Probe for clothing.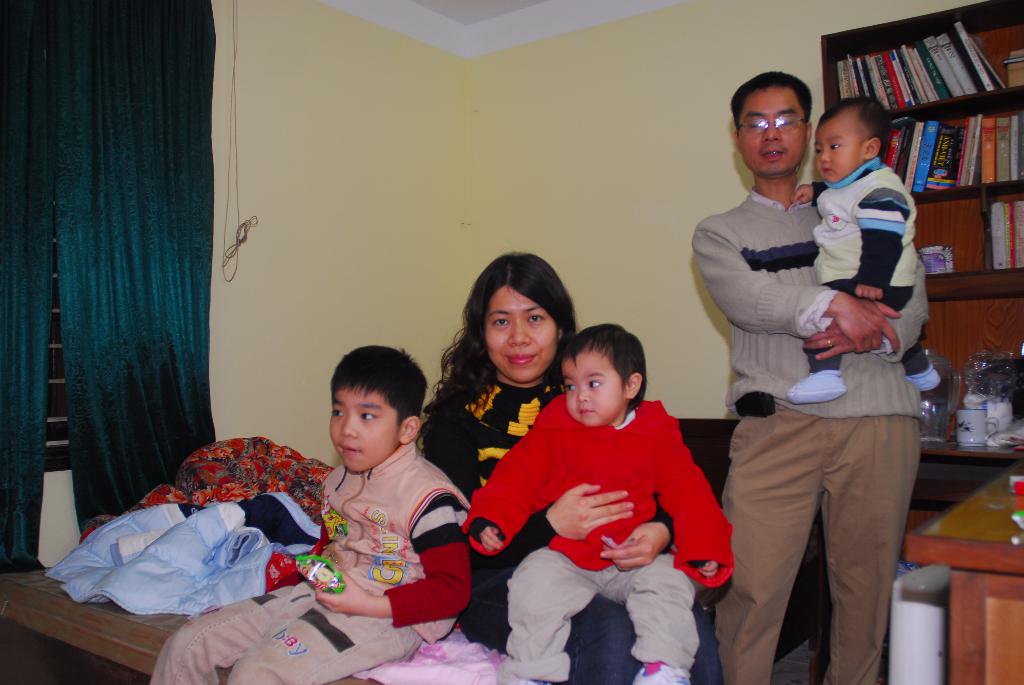
Probe result: 148,439,472,684.
